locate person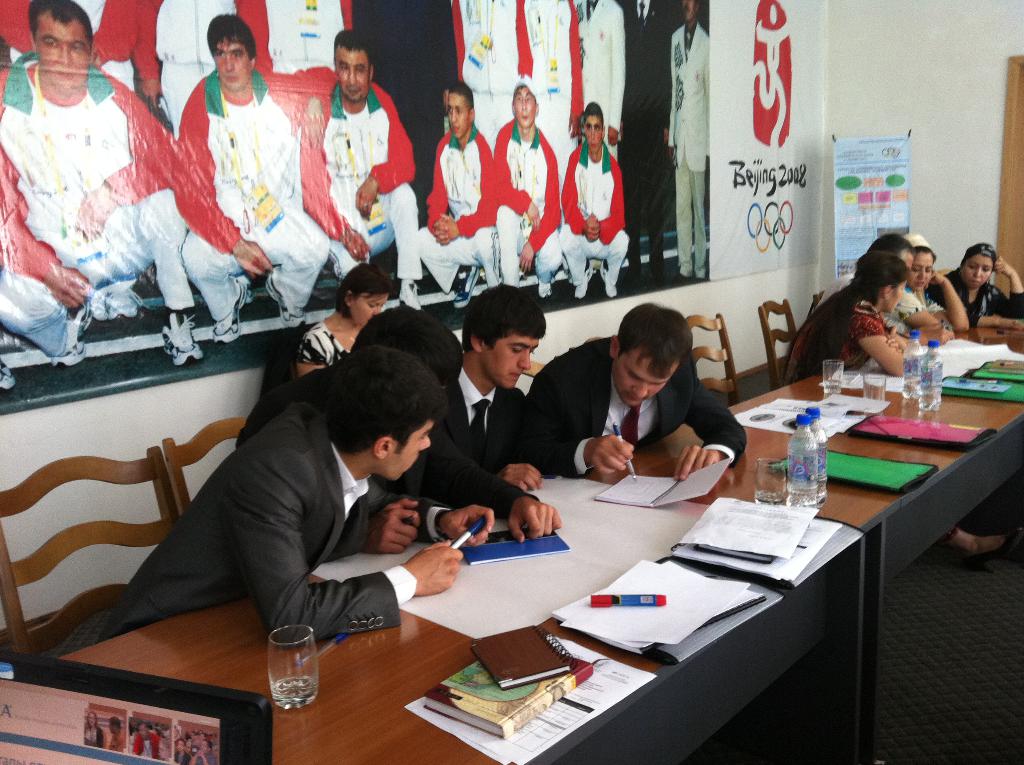
detection(927, 238, 1023, 325)
